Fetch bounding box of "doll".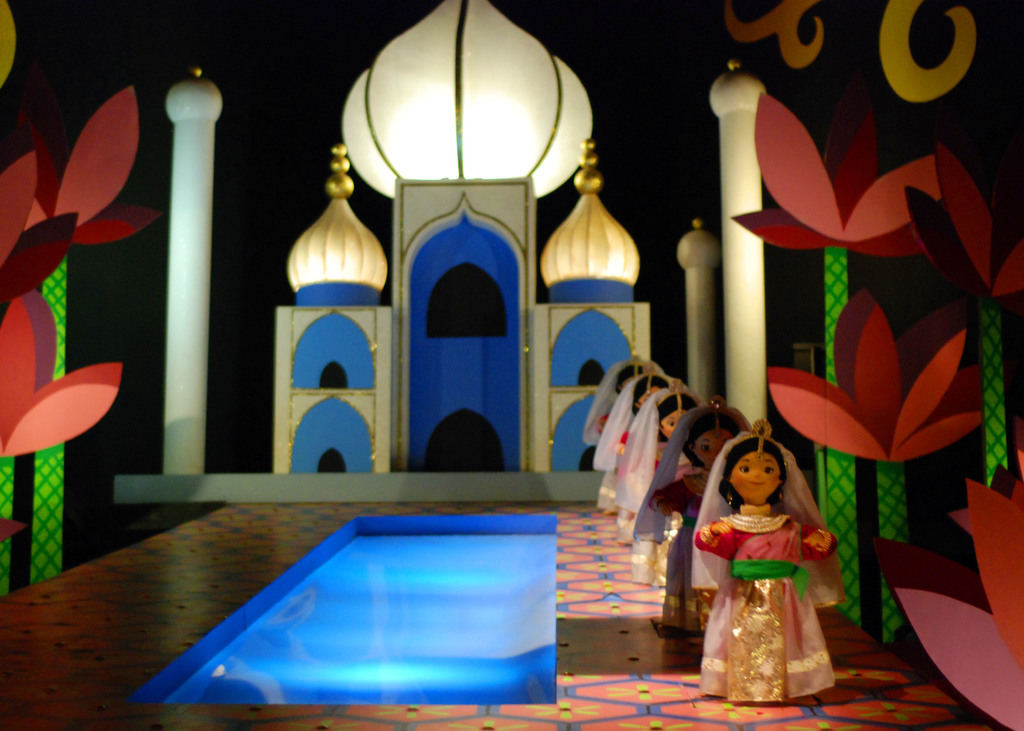
Bbox: (x1=700, y1=426, x2=831, y2=704).
